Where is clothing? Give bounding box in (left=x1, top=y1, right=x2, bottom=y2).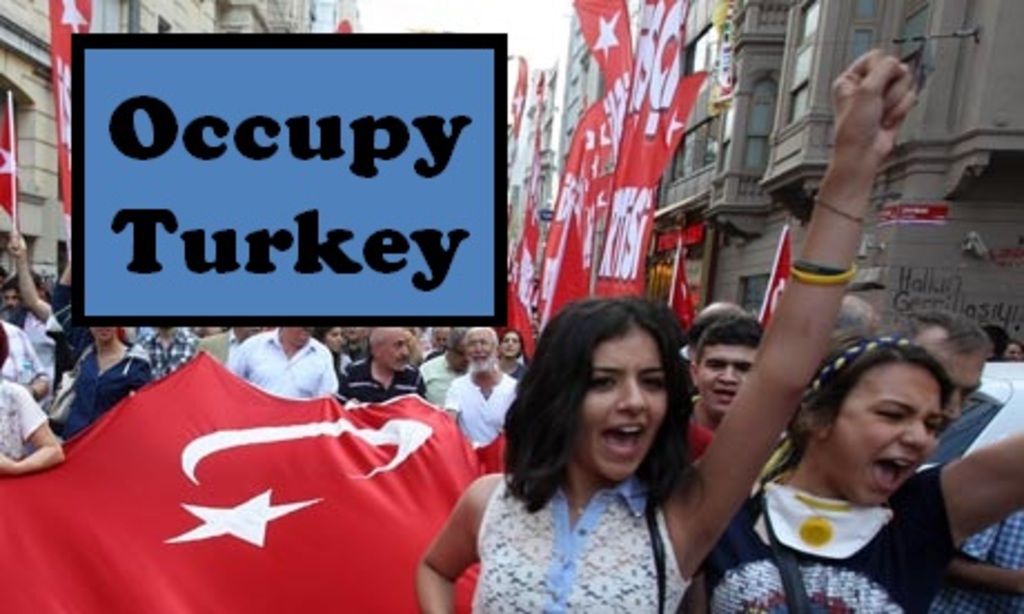
(left=0, top=378, right=53, bottom=472).
